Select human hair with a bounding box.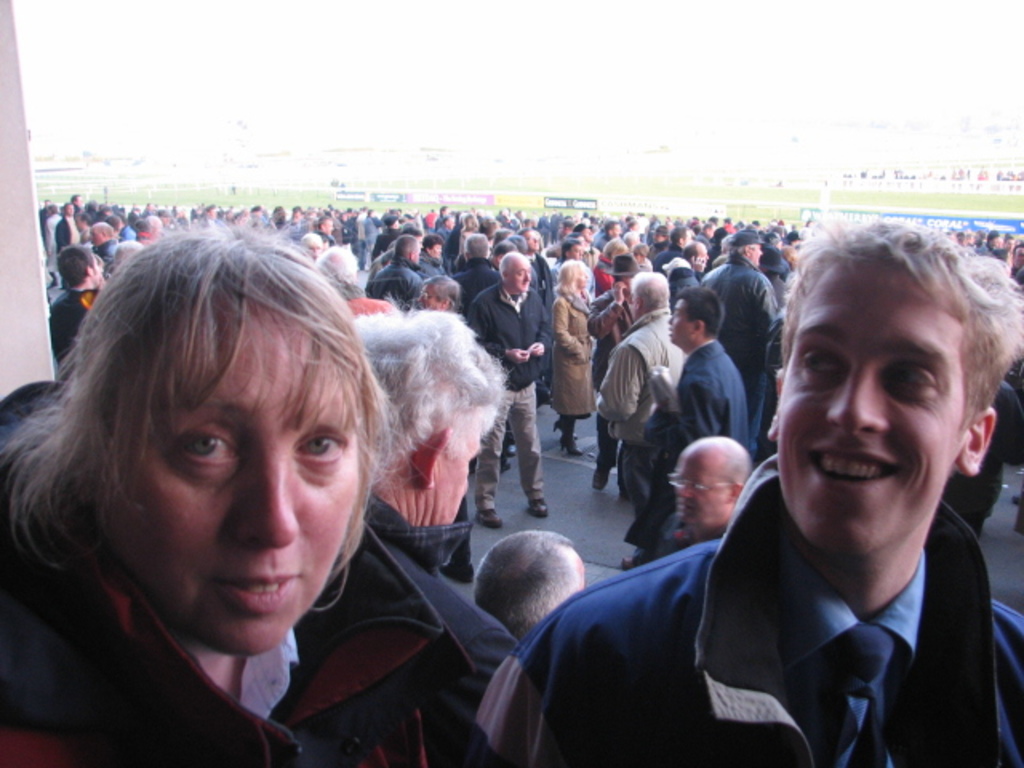
[left=499, top=250, right=528, bottom=275].
